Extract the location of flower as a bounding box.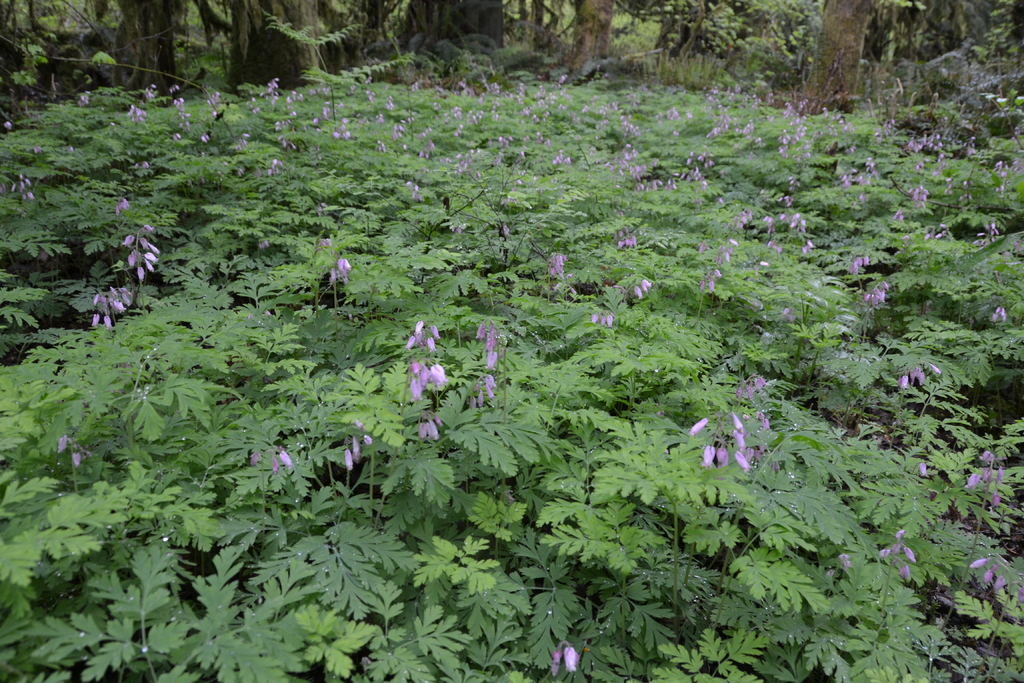
(563,645,579,673).
